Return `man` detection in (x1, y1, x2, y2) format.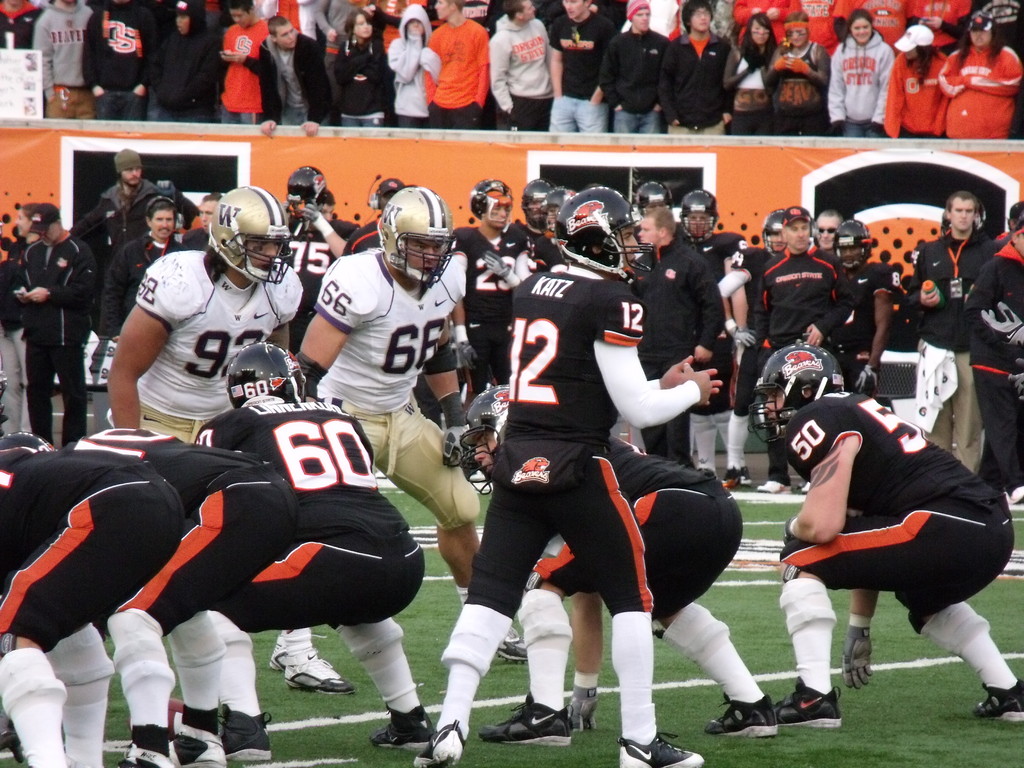
(667, 0, 737, 140).
